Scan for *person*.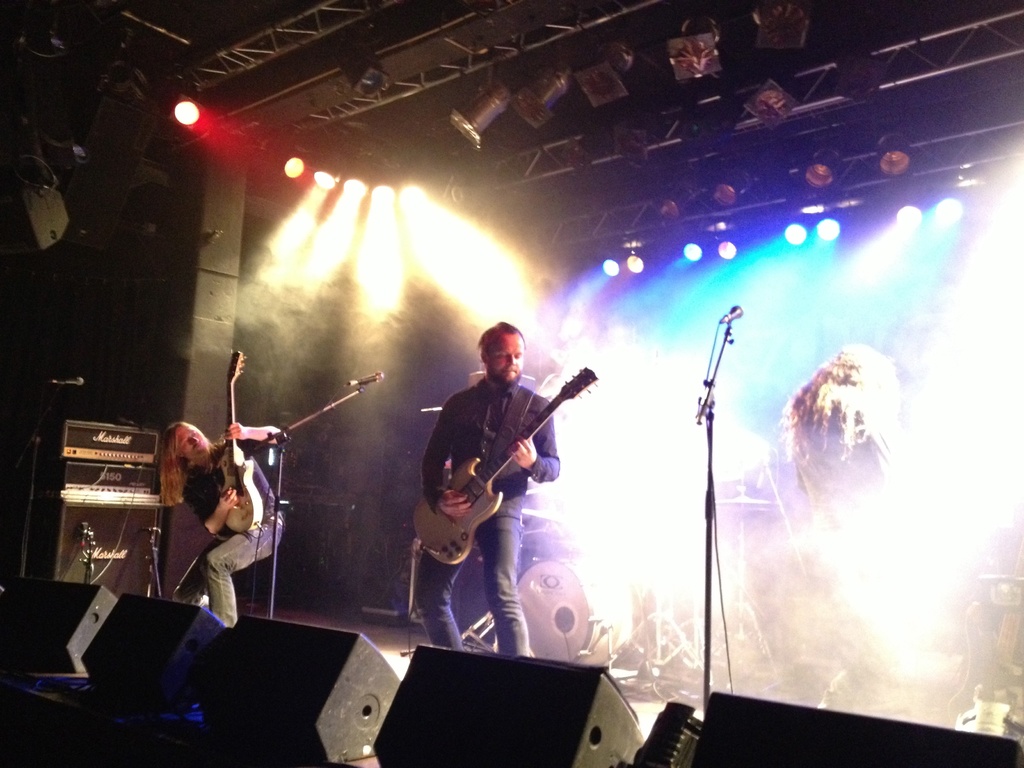
Scan result: pyautogui.locateOnScreen(158, 423, 285, 630).
